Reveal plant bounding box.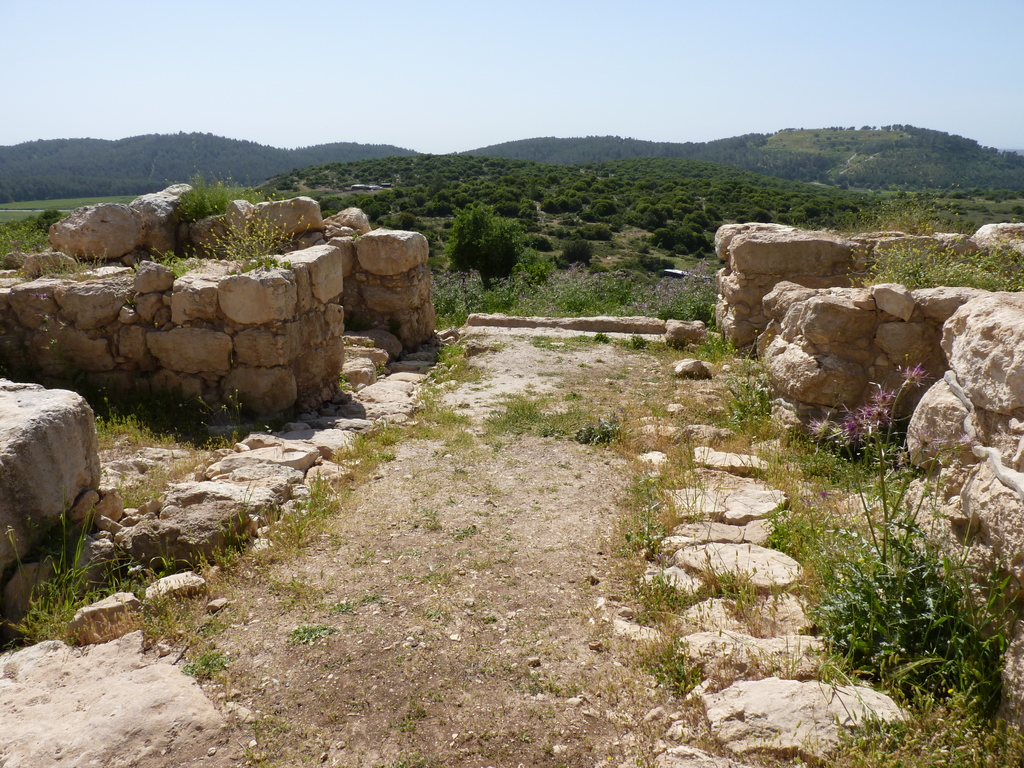
Revealed: Rect(286, 616, 330, 644).
